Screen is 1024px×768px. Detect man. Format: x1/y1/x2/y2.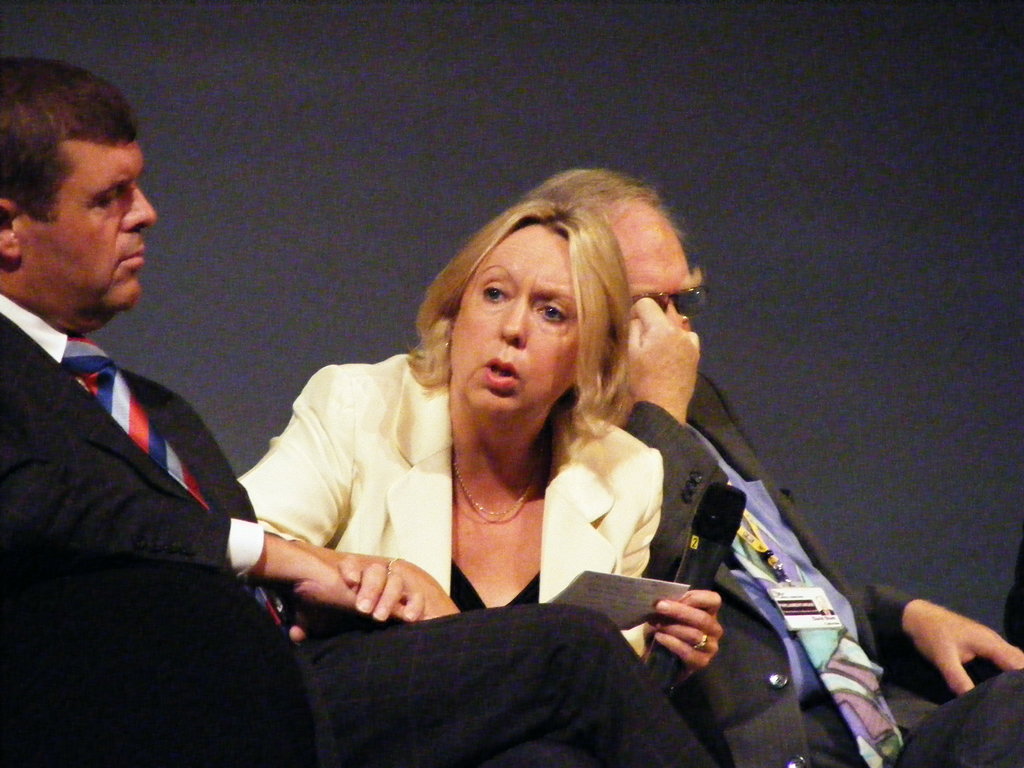
511/168/1023/767.
